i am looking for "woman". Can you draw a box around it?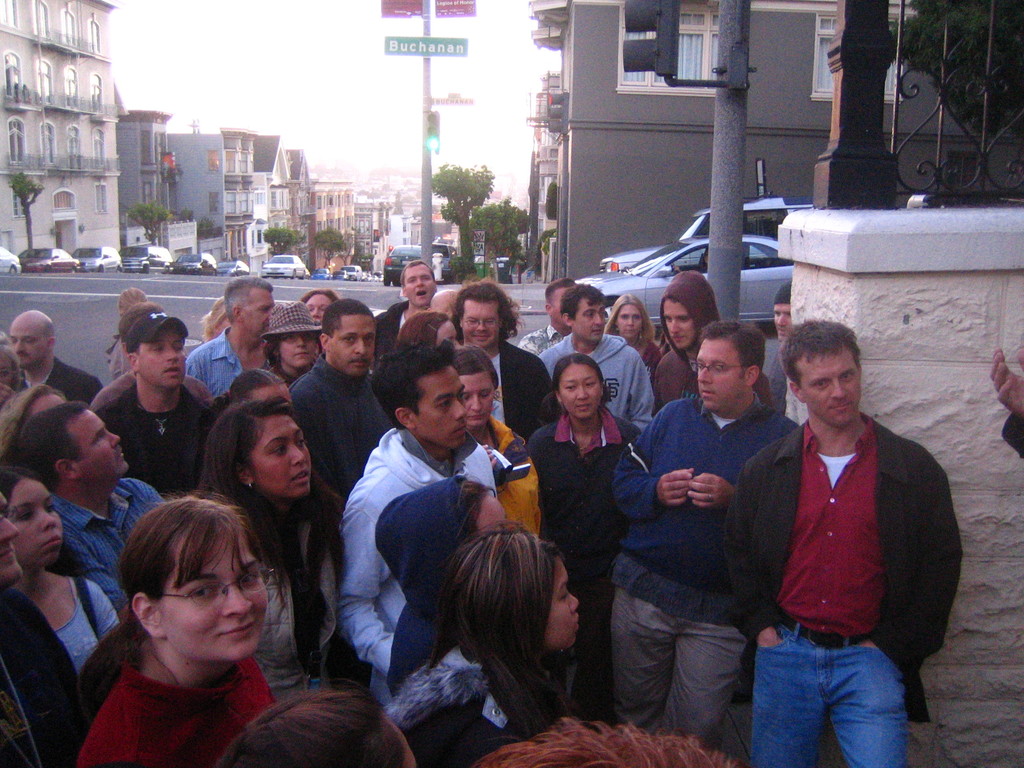
Sure, the bounding box is select_region(303, 288, 342, 323).
